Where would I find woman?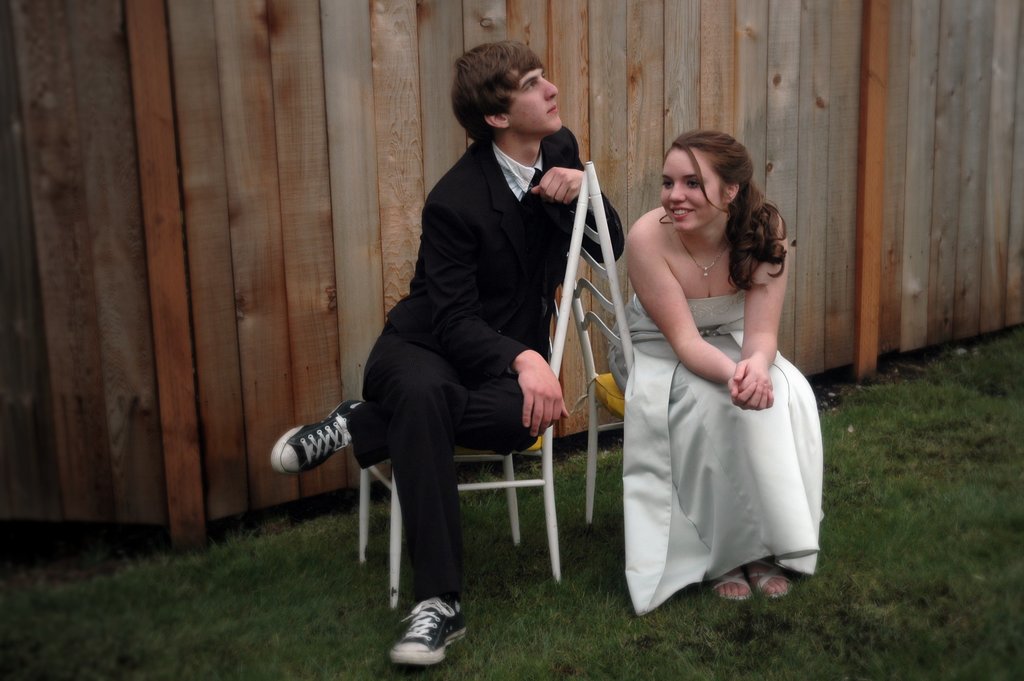
At x1=612, y1=135, x2=839, y2=603.
